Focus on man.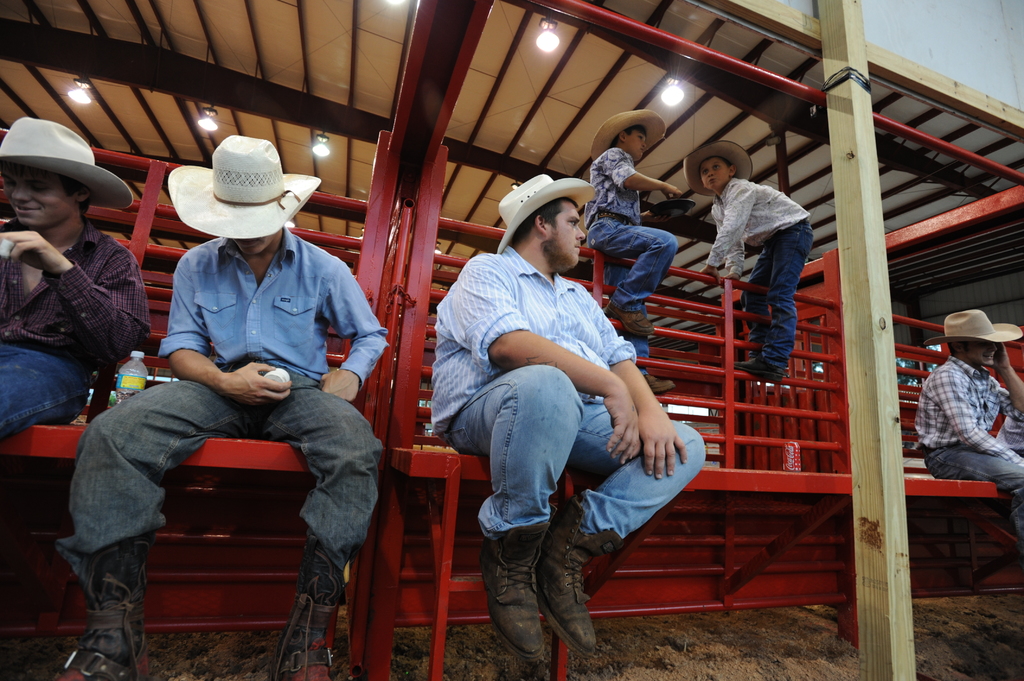
Focused at select_region(426, 172, 707, 667).
